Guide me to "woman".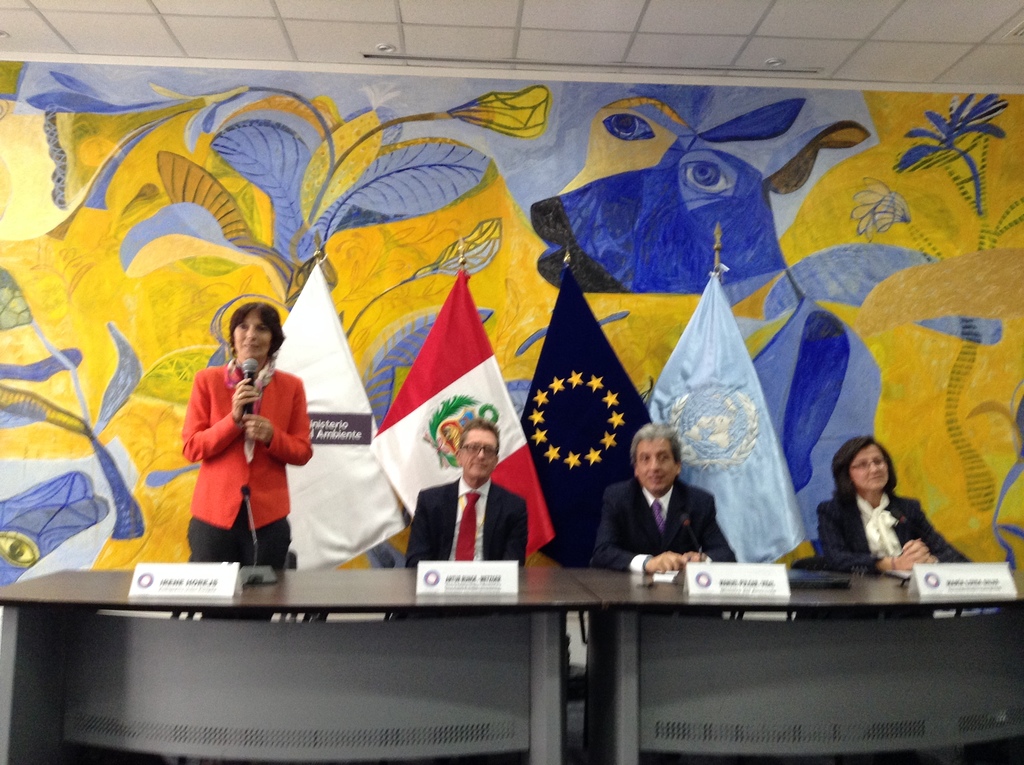
Guidance: pyautogui.locateOnScreen(168, 302, 307, 577).
